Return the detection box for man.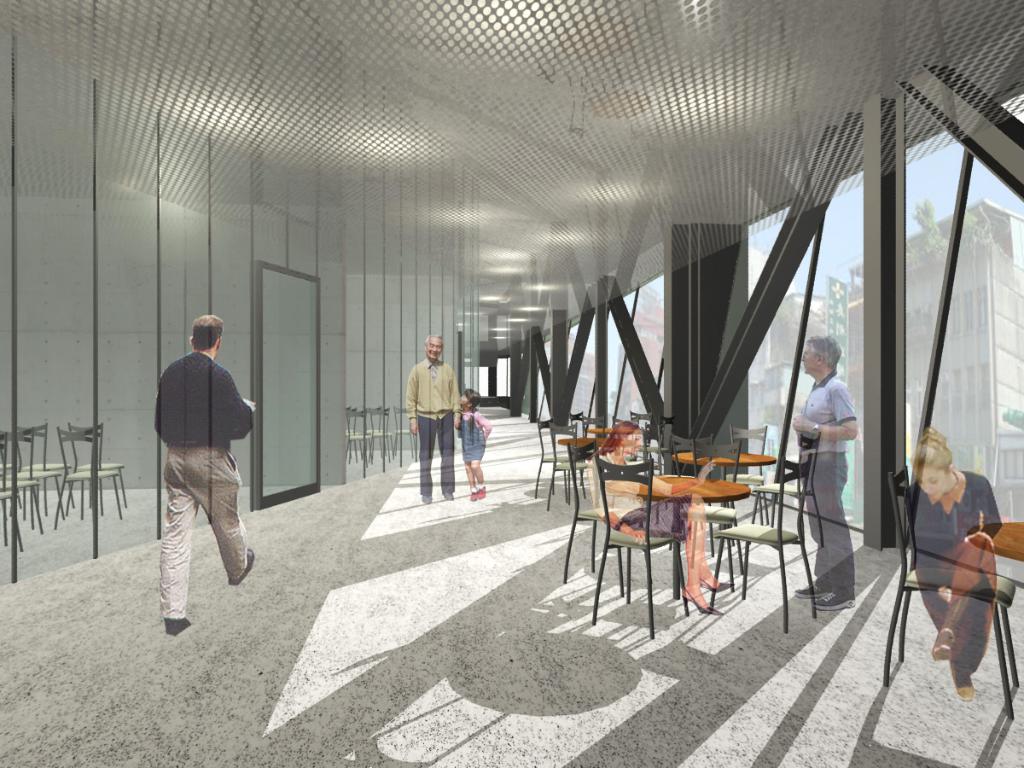
(left=409, top=335, right=462, bottom=504).
